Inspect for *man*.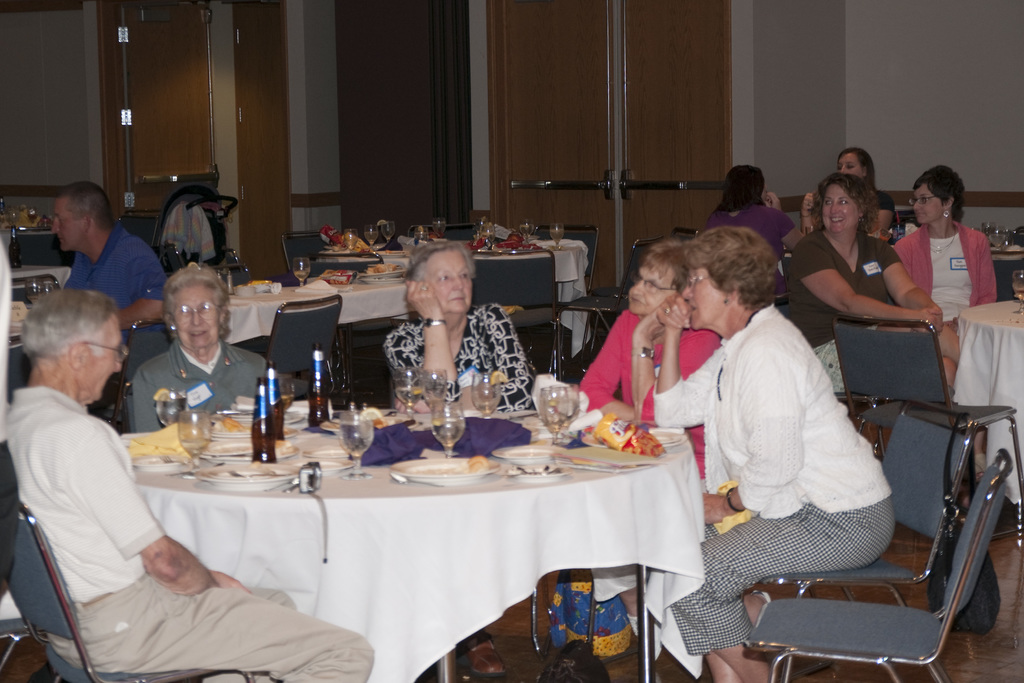
Inspection: BBox(4, 285, 375, 682).
